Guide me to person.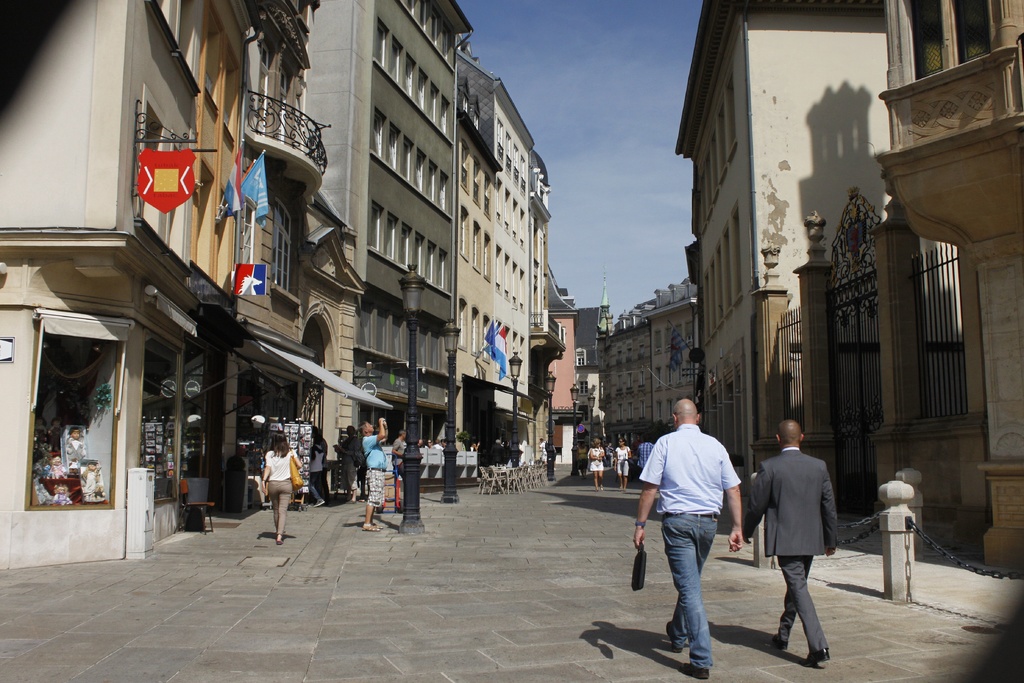
Guidance: bbox=(534, 434, 557, 469).
